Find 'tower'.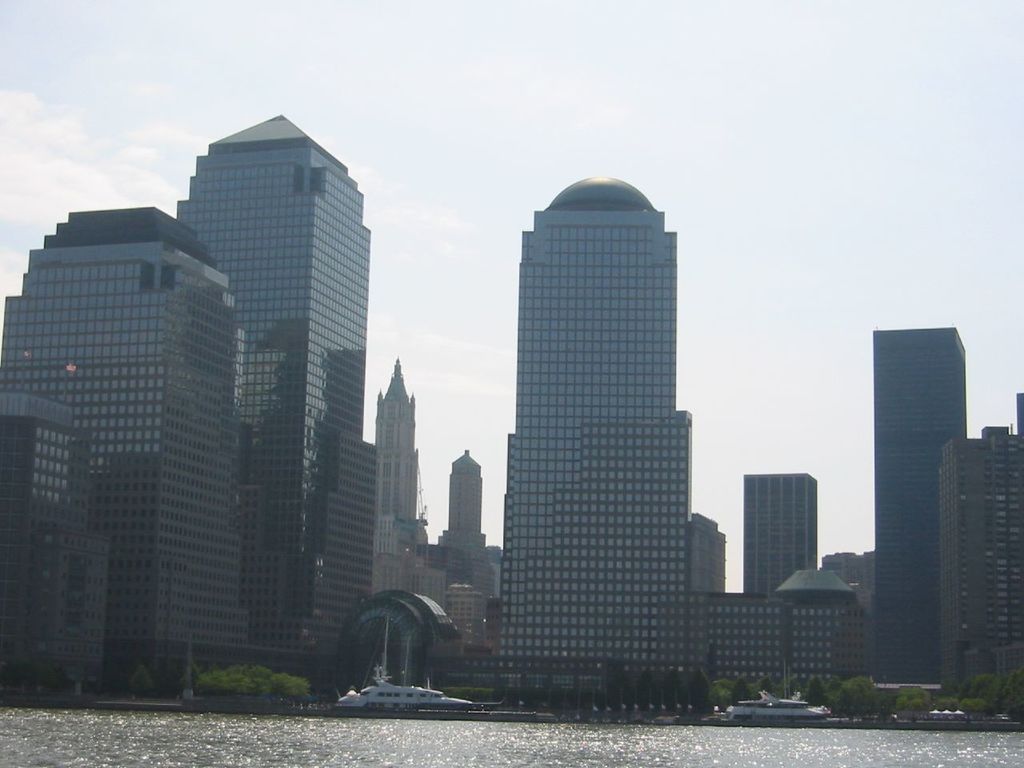
[left=936, top=388, right=1023, bottom=680].
